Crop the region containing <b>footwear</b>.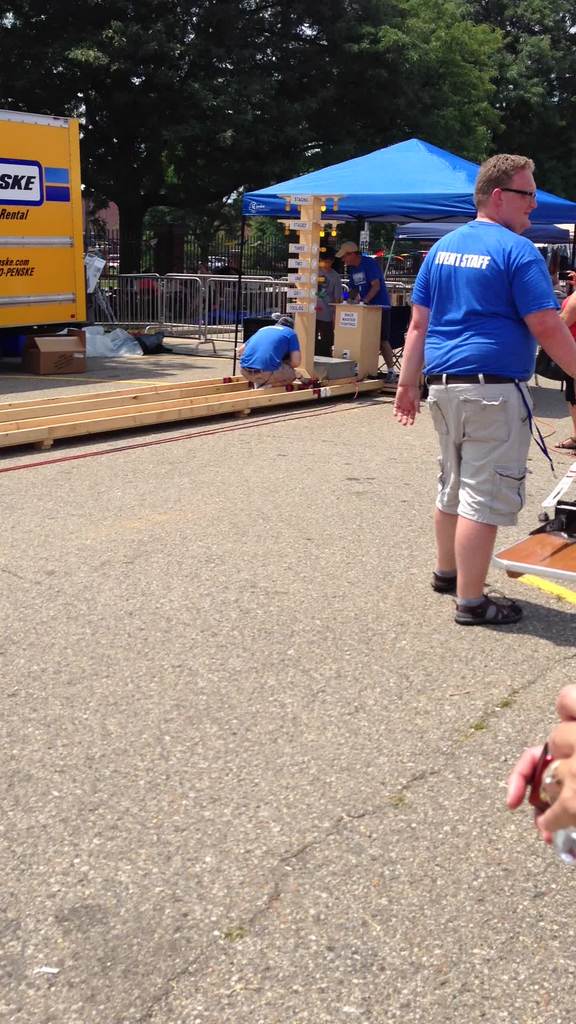
Crop region: 552 435 575 451.
